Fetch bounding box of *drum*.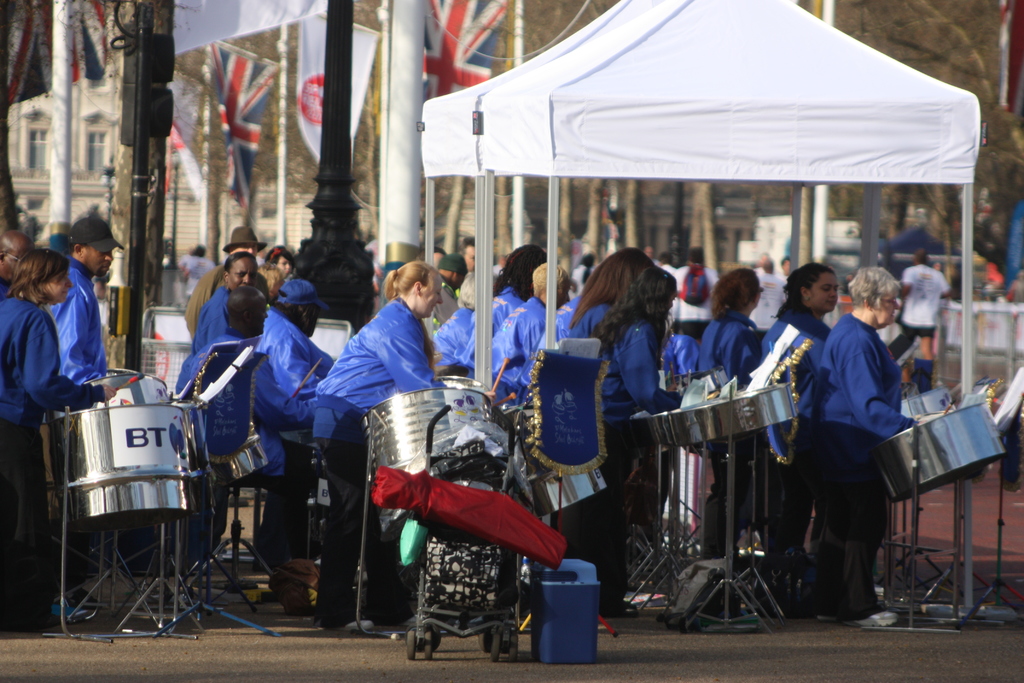
Bbox: [49, 402, 189, 529].
